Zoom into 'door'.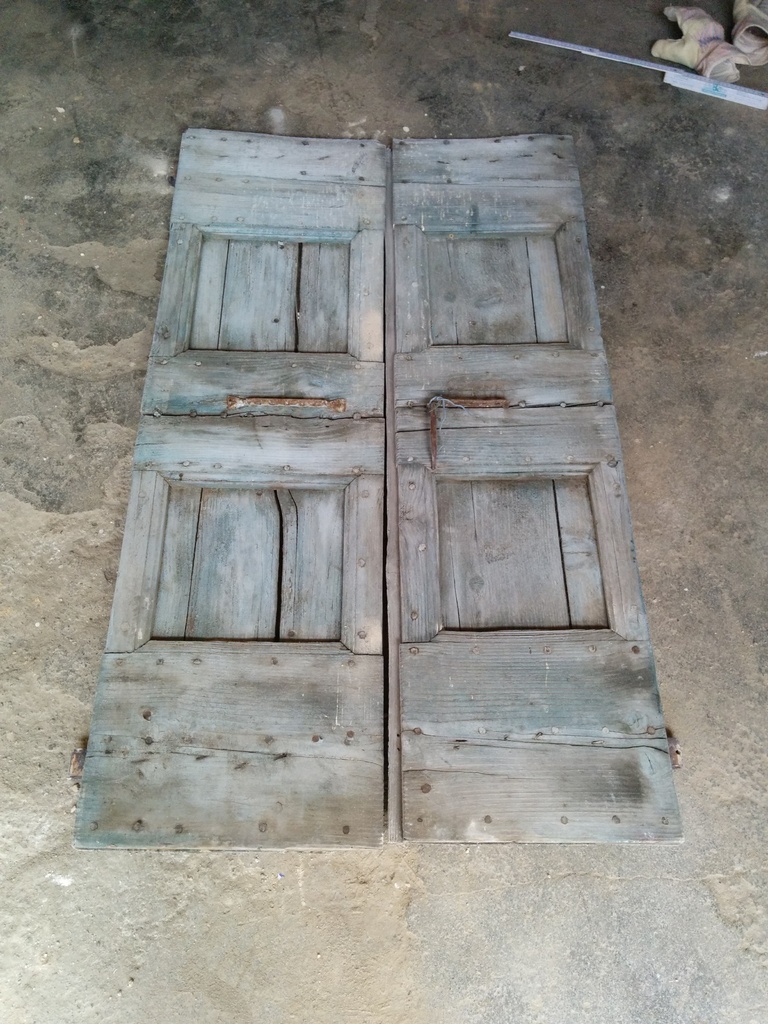
Zoom target: (x1=132, y1=74, x2=650, y2=835).
